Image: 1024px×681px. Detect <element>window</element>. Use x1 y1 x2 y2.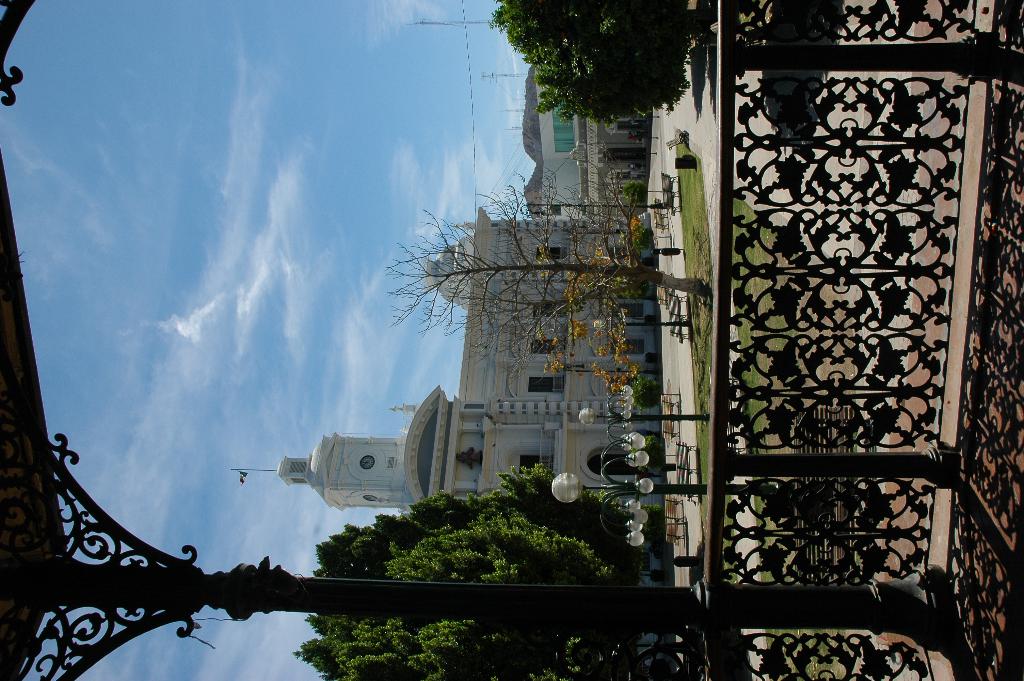
541 245 571 258.
